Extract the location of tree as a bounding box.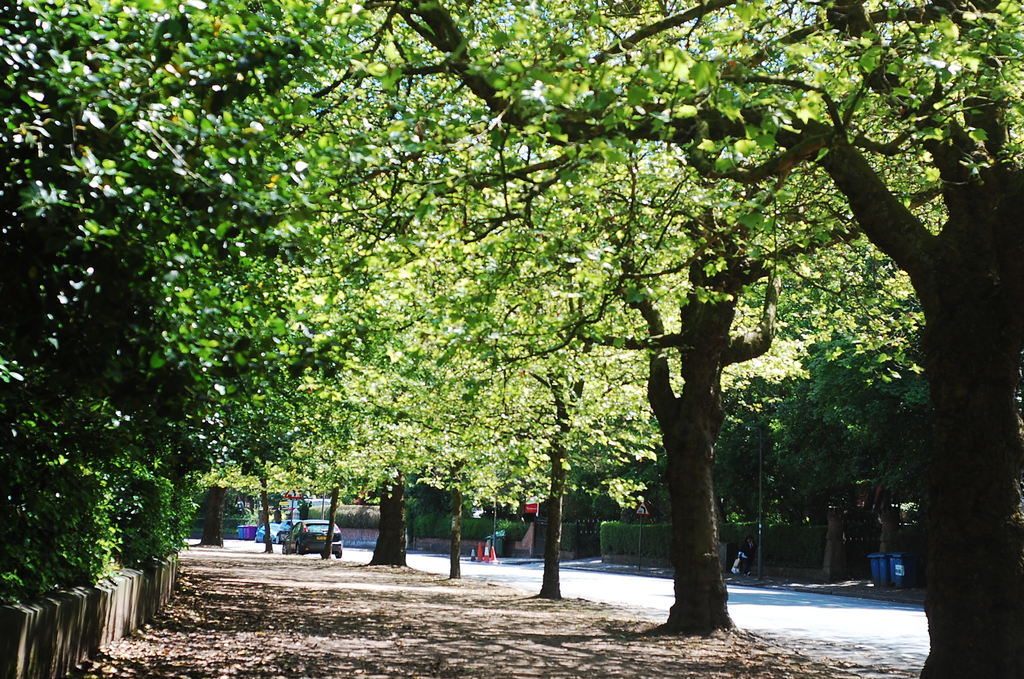
rect(40, 0, 1023, 678).
